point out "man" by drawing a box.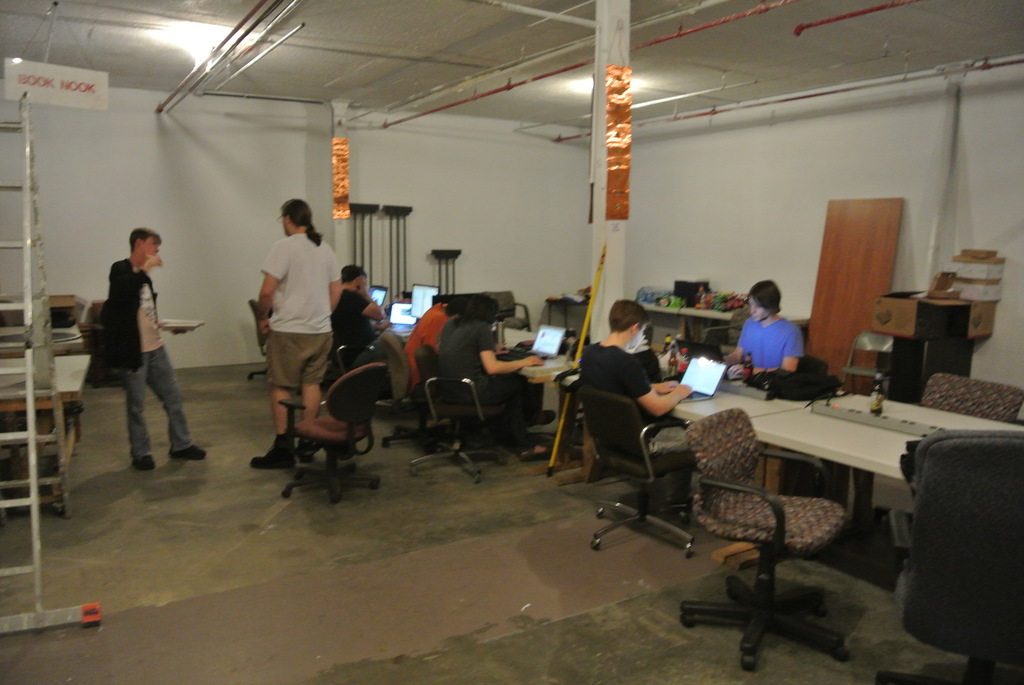
select_region(237, 189, 332, 455).
